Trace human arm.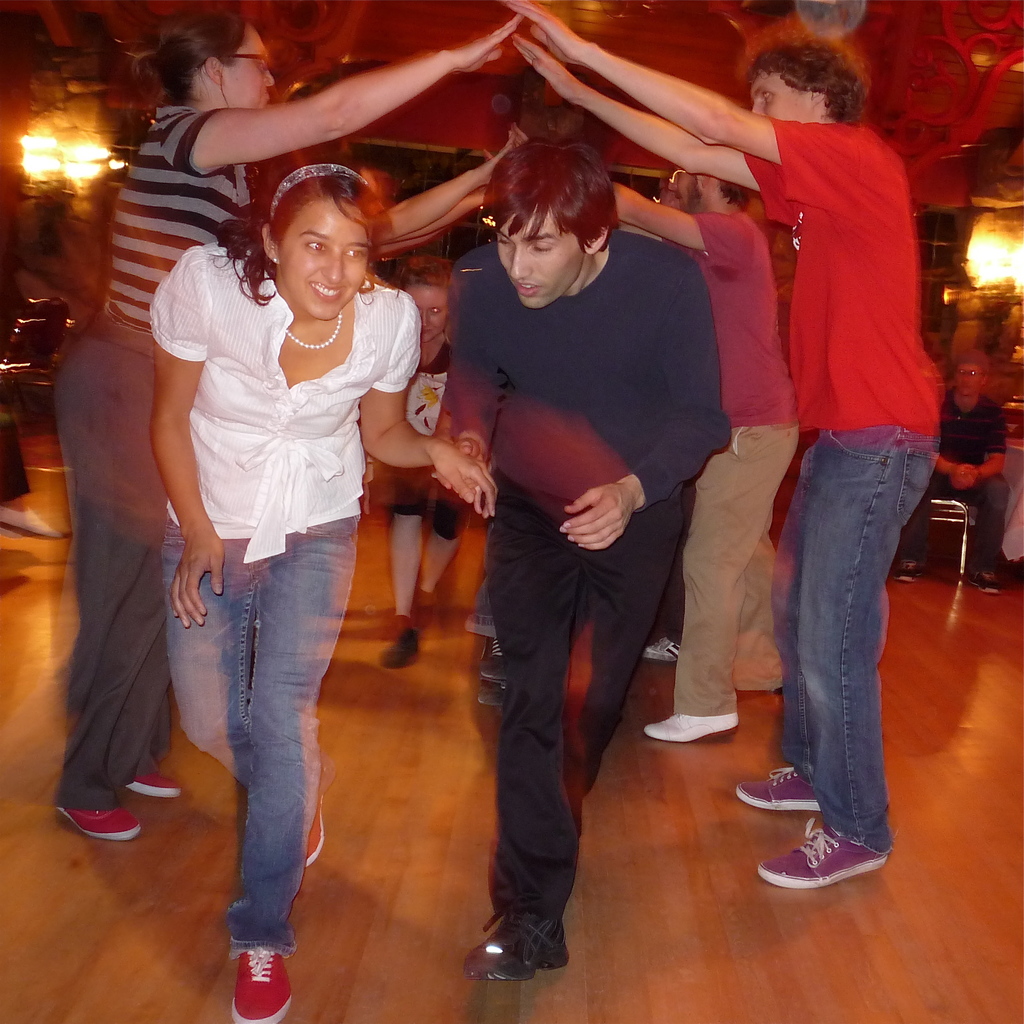
Traced to bbox=(927, 413, 979, 492).
